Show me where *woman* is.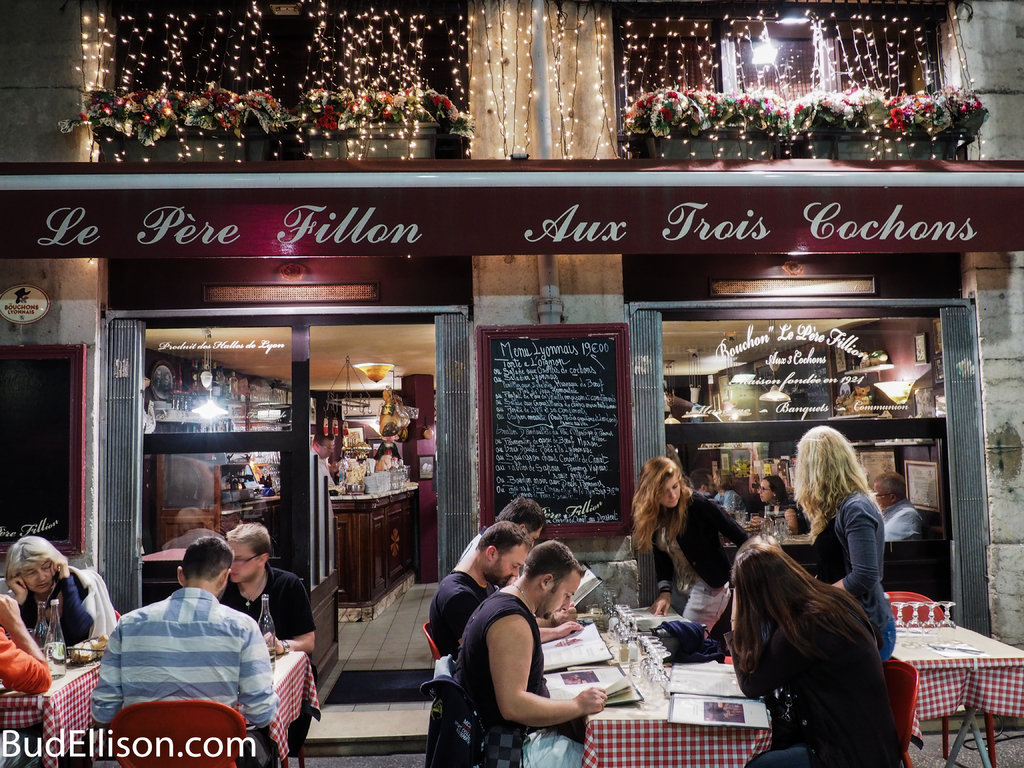
*woman* is at l=771, t=436, r=899, b=638.
